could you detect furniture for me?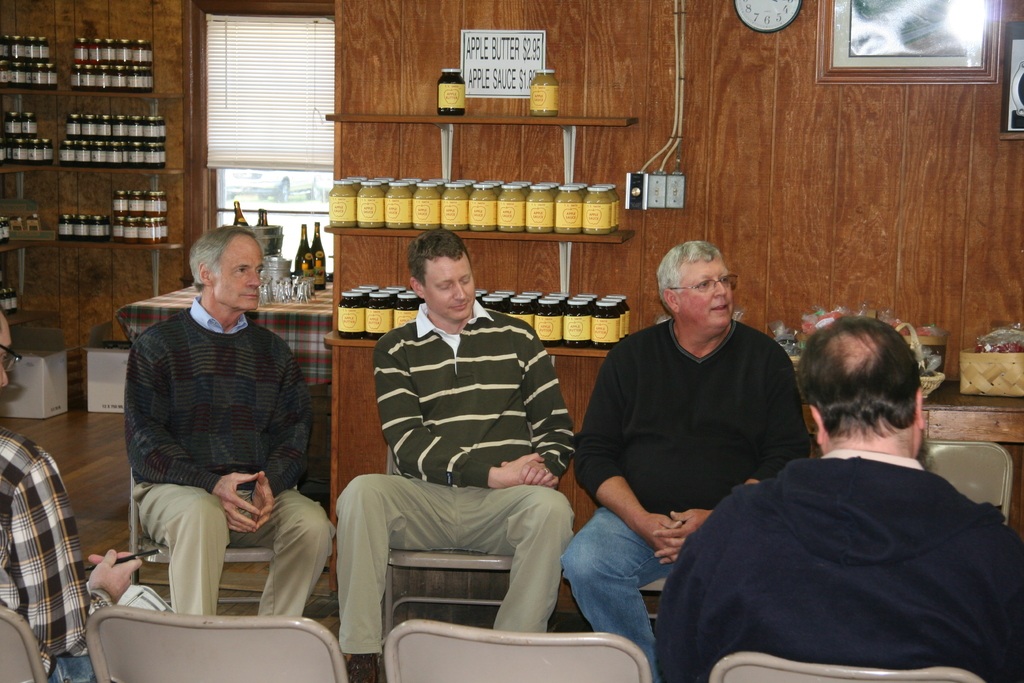
Detection result: [left=131, top=474, right=273, bottom=583].
